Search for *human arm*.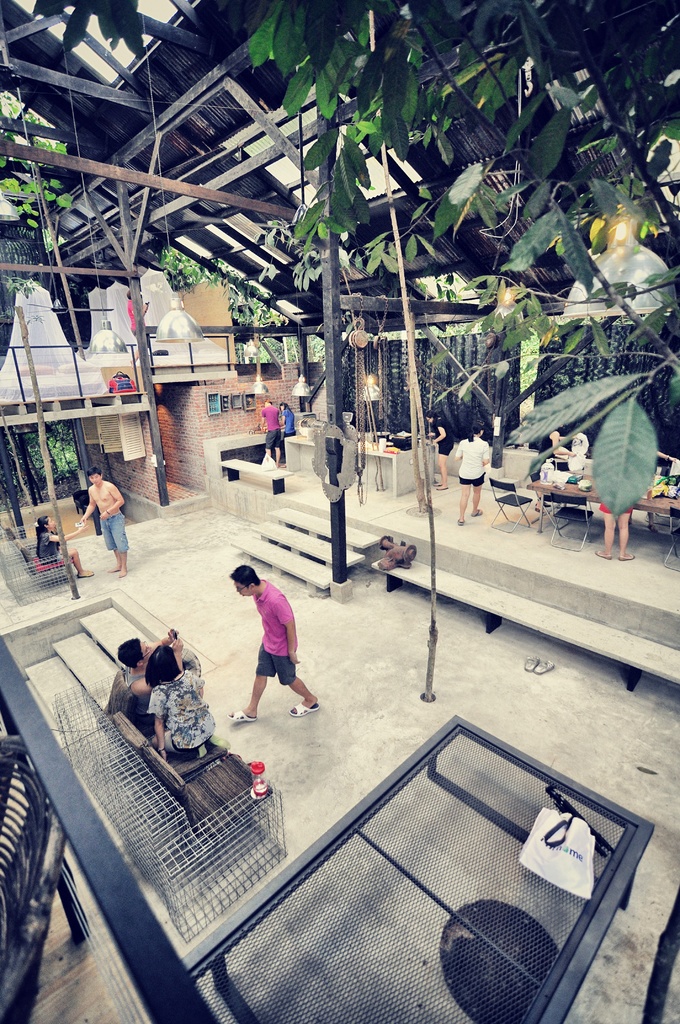
Found at 481, 439, 492, 463.
